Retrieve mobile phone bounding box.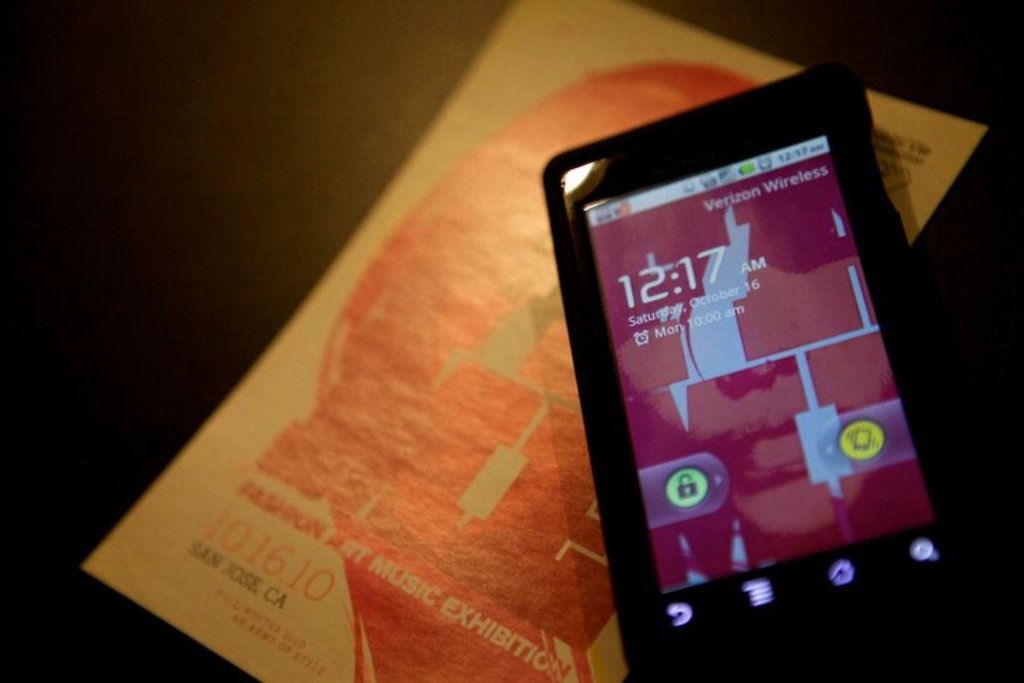
Bounding box: (535, 78, 954, 653).
